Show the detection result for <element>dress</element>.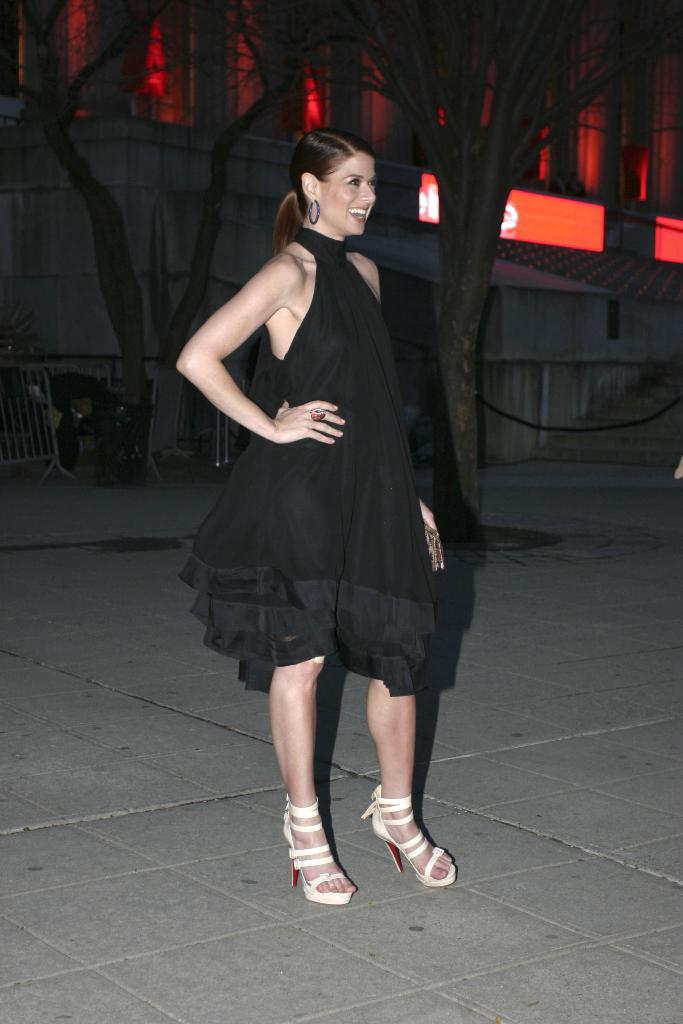
left=194, top=214, right=426, bottom=644.
